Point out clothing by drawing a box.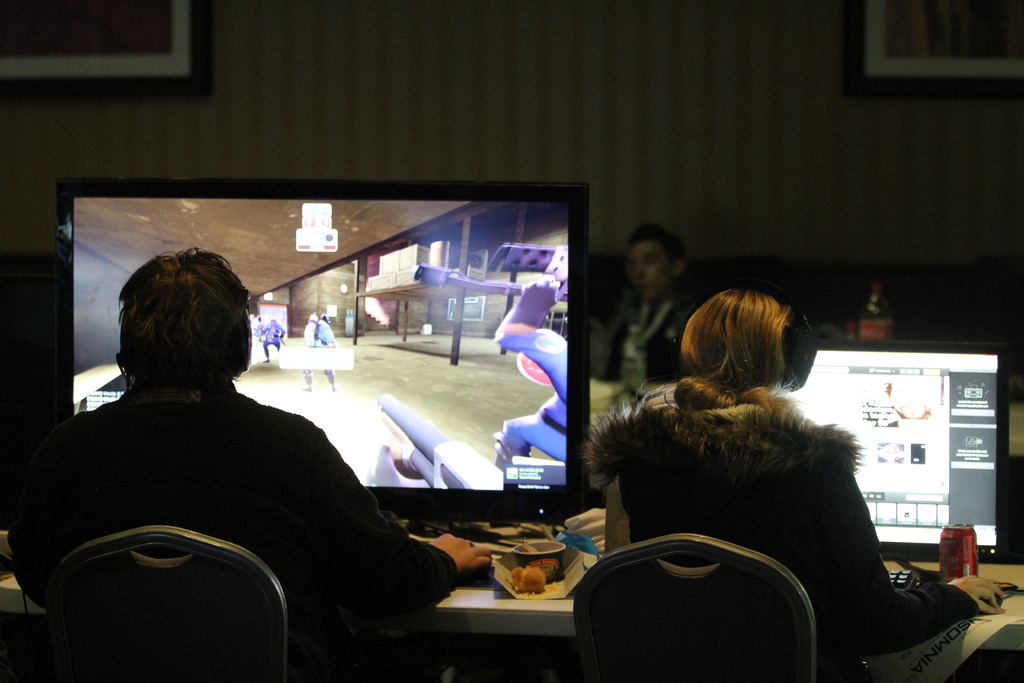
bbox=[604, 293, 702, 397].
